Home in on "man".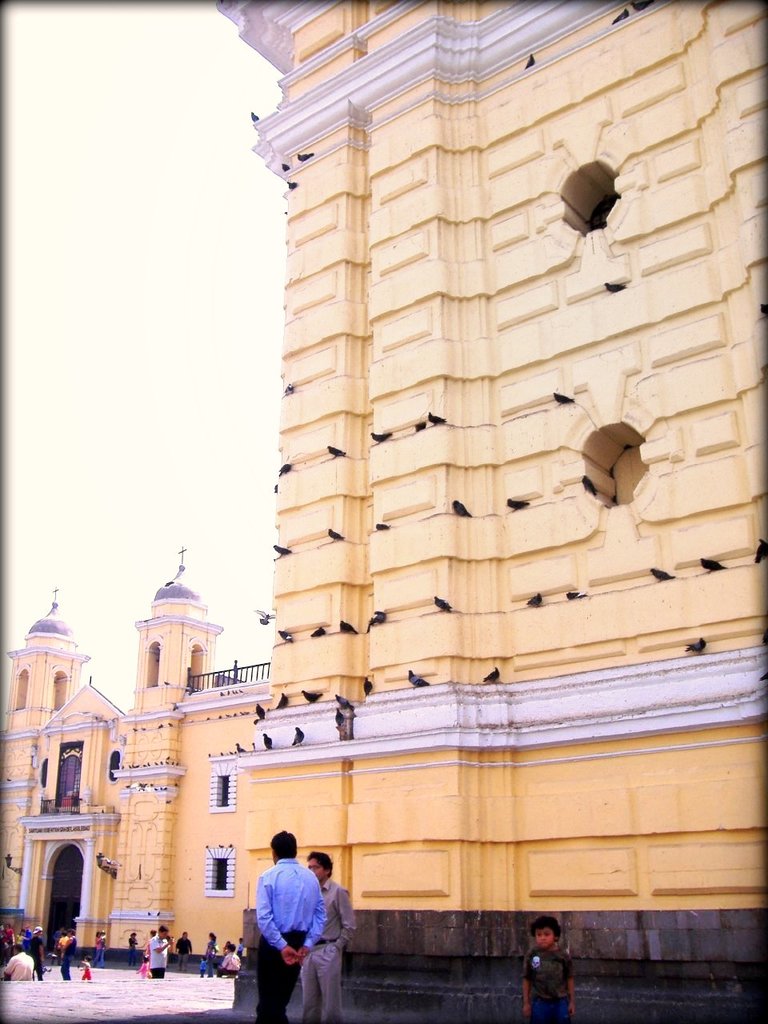
Homed in at (148,925,174,976).
